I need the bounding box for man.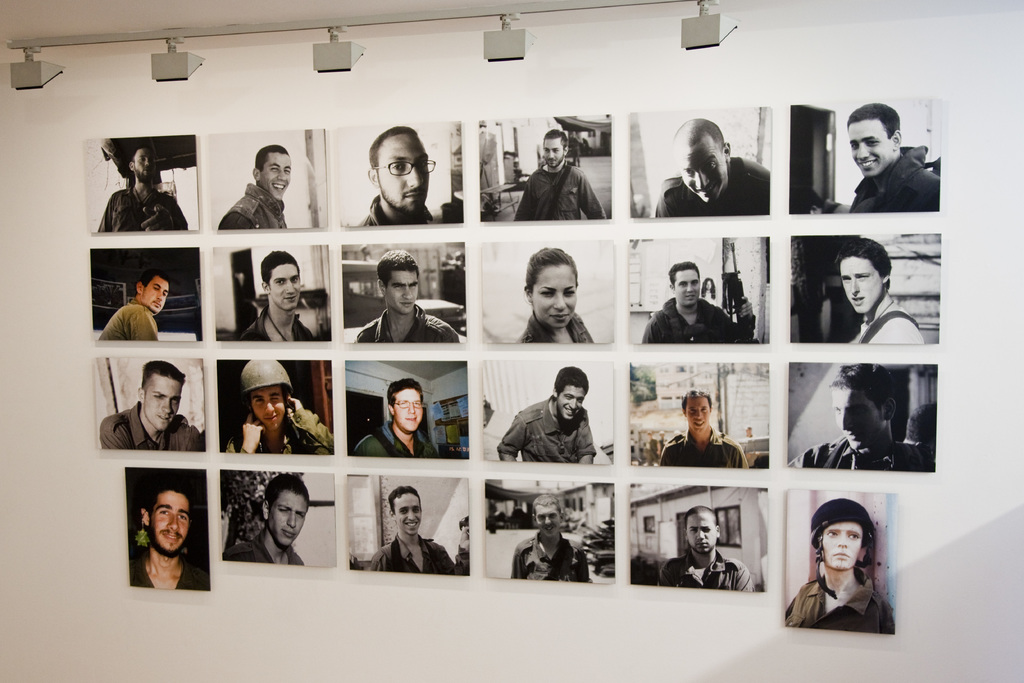
Here it is: locate(356, 120, 436, 224).
